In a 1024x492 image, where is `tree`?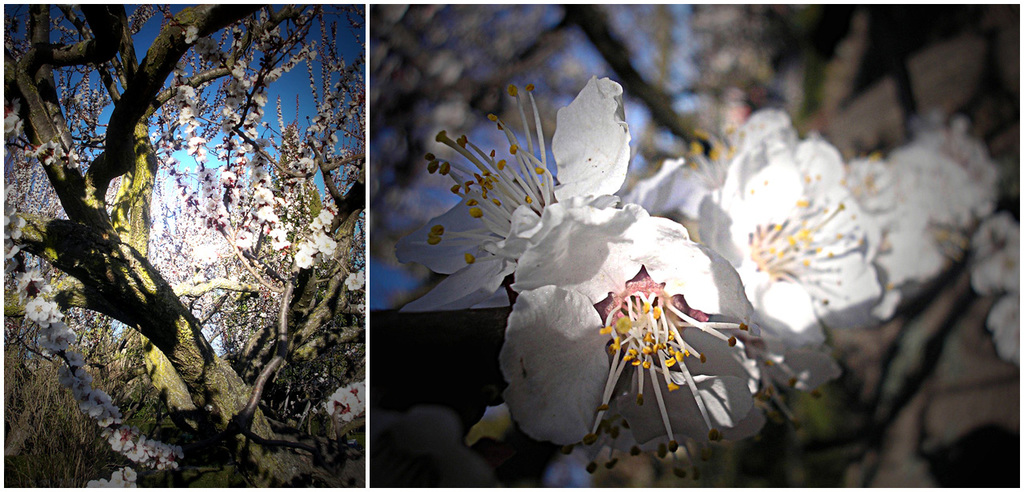
[left=0, top=6, right=367, bottom=490].
